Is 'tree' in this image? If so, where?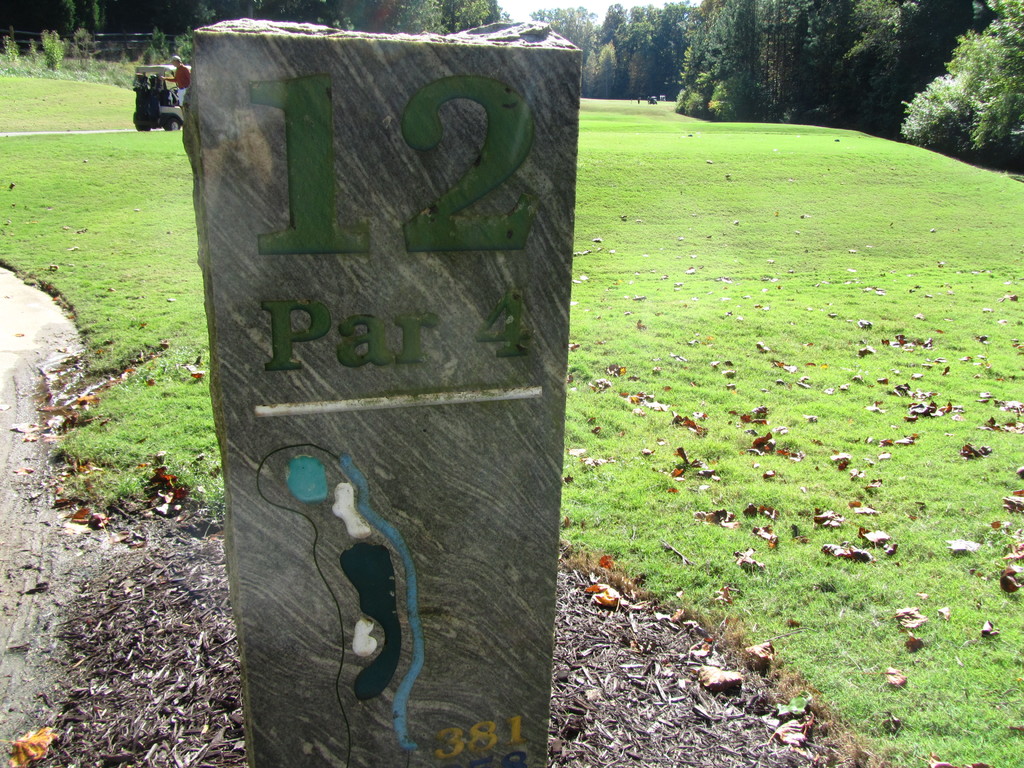
Yes, at pyautogui.locateOnScreen(824, 6, 856, 124).
